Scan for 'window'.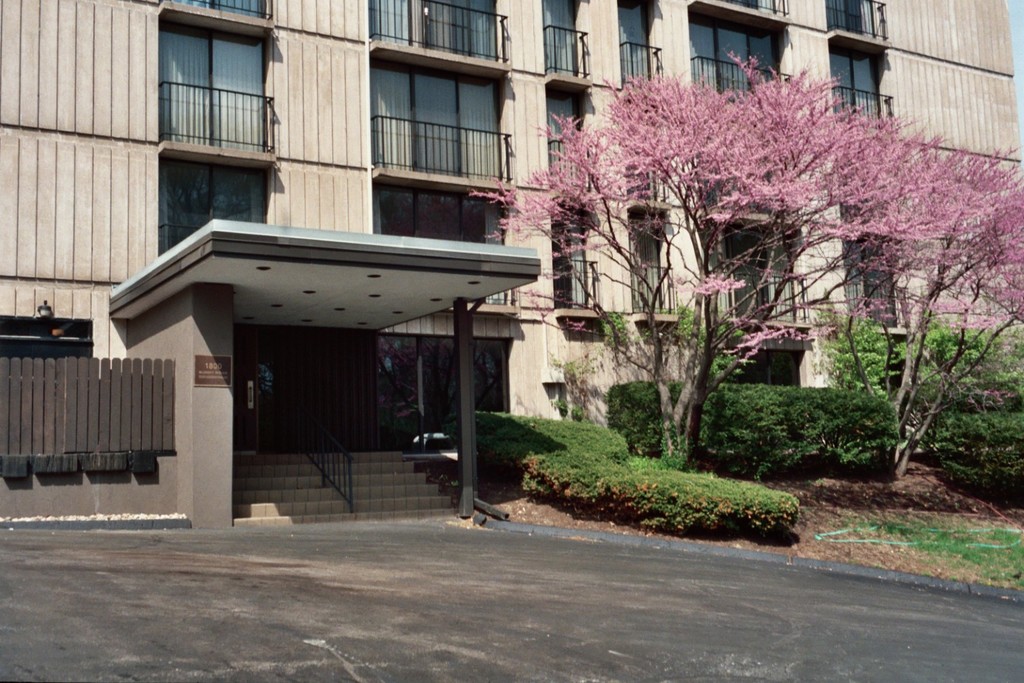
Scan result: <bbox>842, 236, 905, 328</bbox>.
